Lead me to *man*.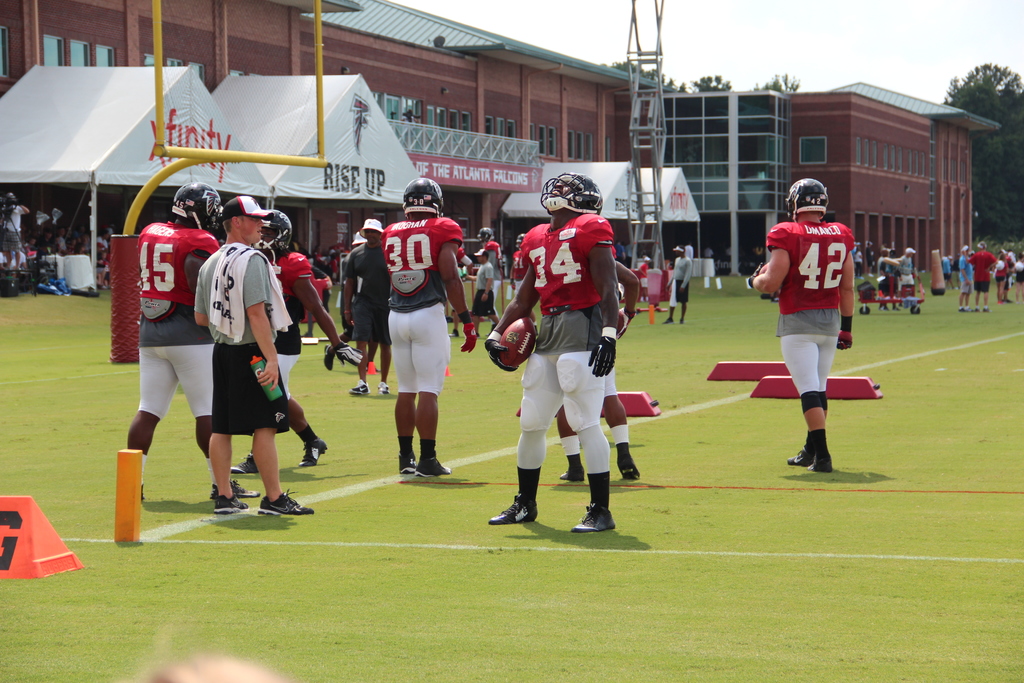
Lead to 896:248:917:305.
